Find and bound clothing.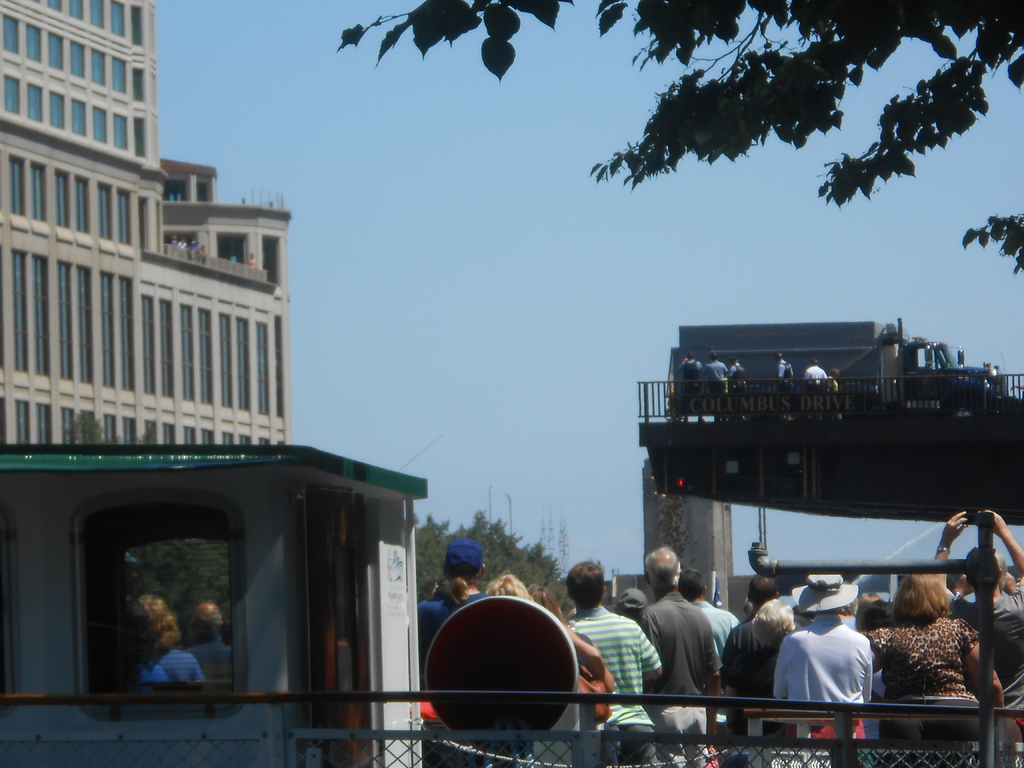
Bound: locate(872, 618, 987, 767).
